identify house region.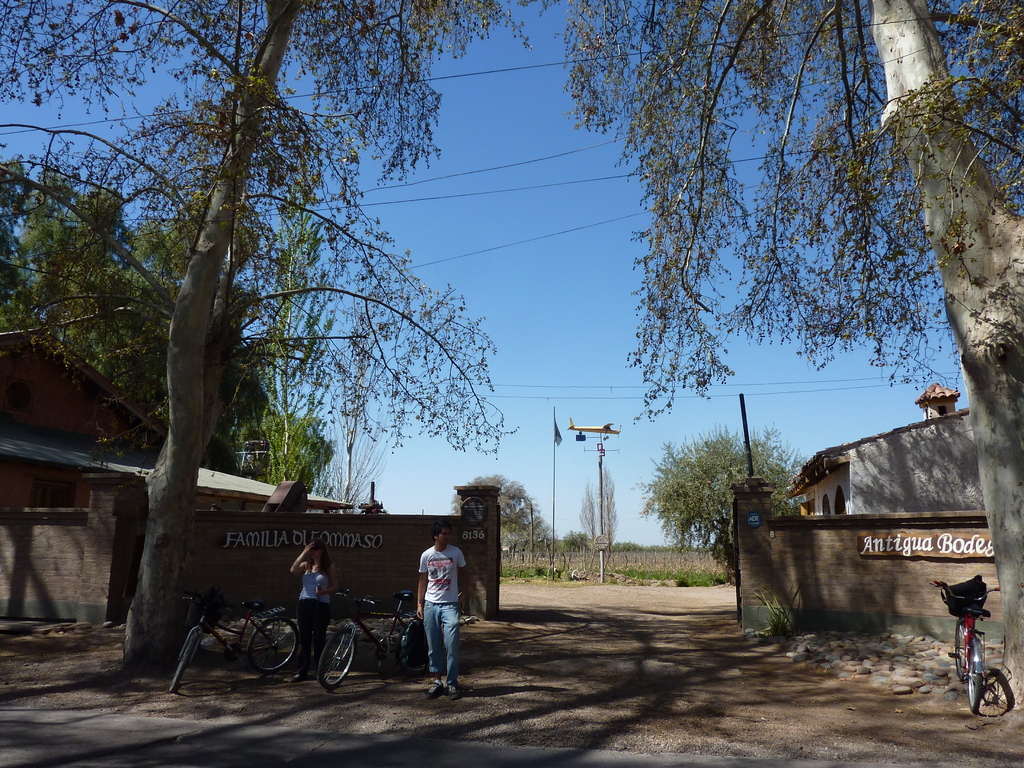
Region: <bbox>783, 379, 984, 515</bbox>.
